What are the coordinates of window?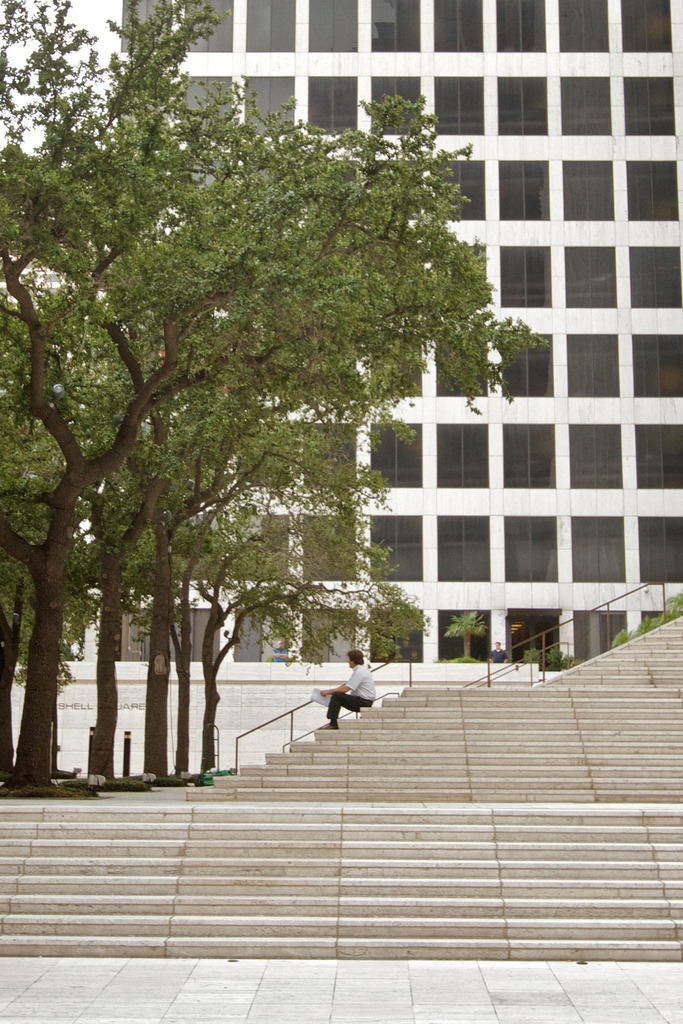
[498, 248, 551, 305].
